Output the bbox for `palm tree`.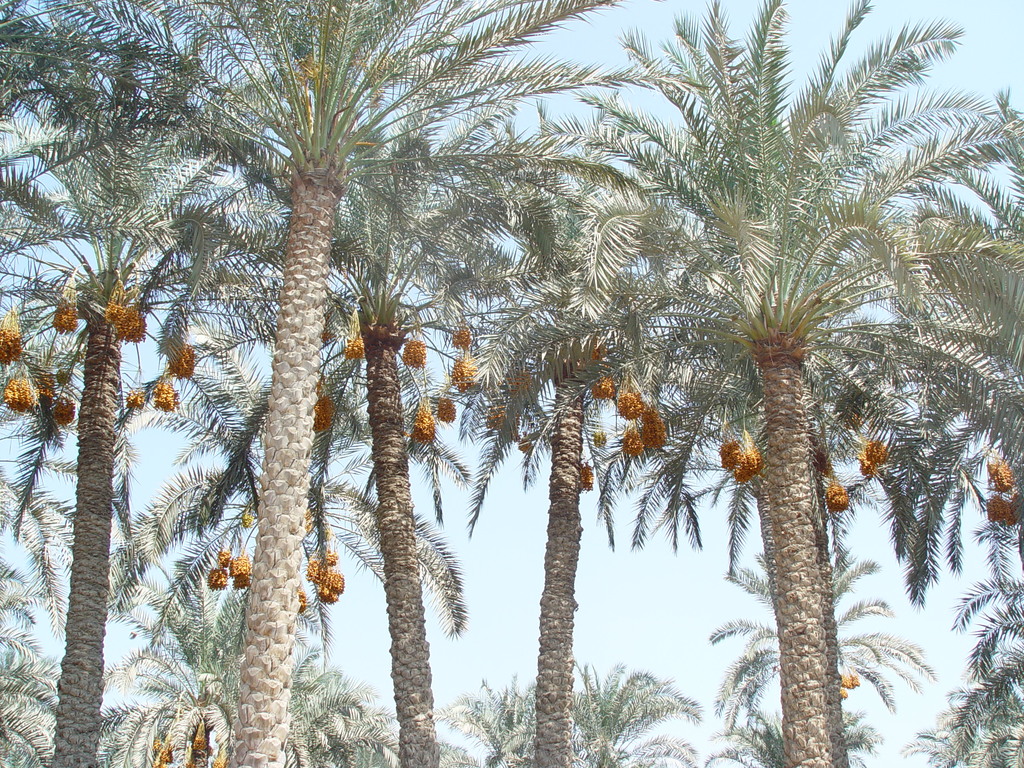
[186,141,559,767].
